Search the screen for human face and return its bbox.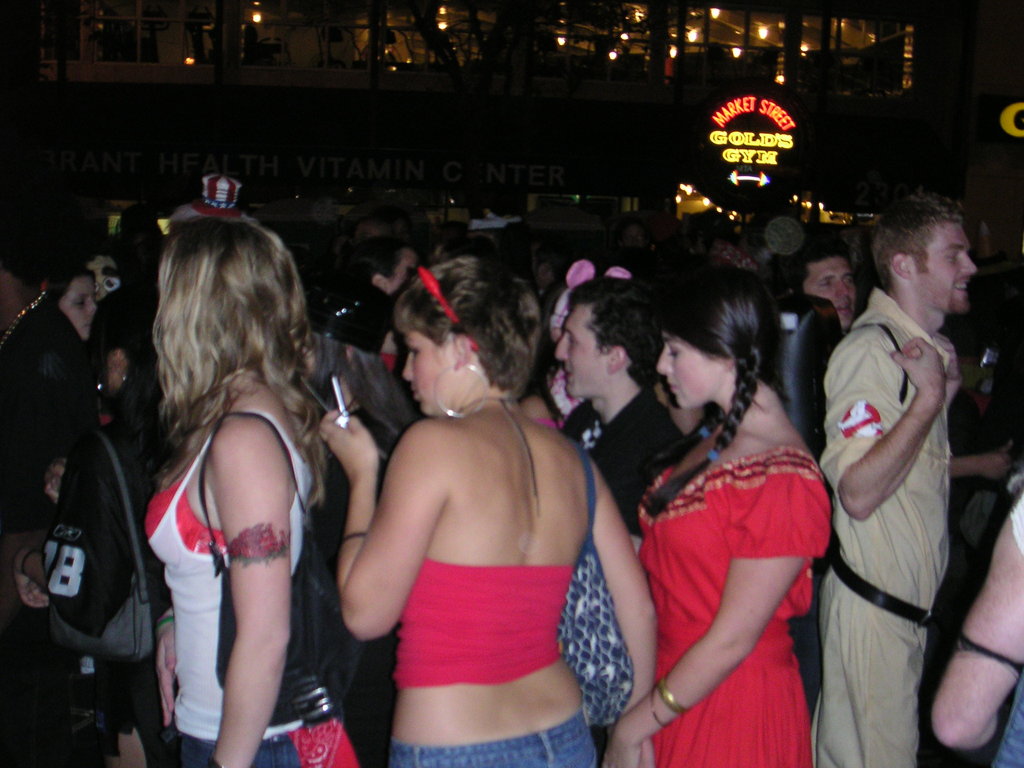
Found: 911:223:977:316.
